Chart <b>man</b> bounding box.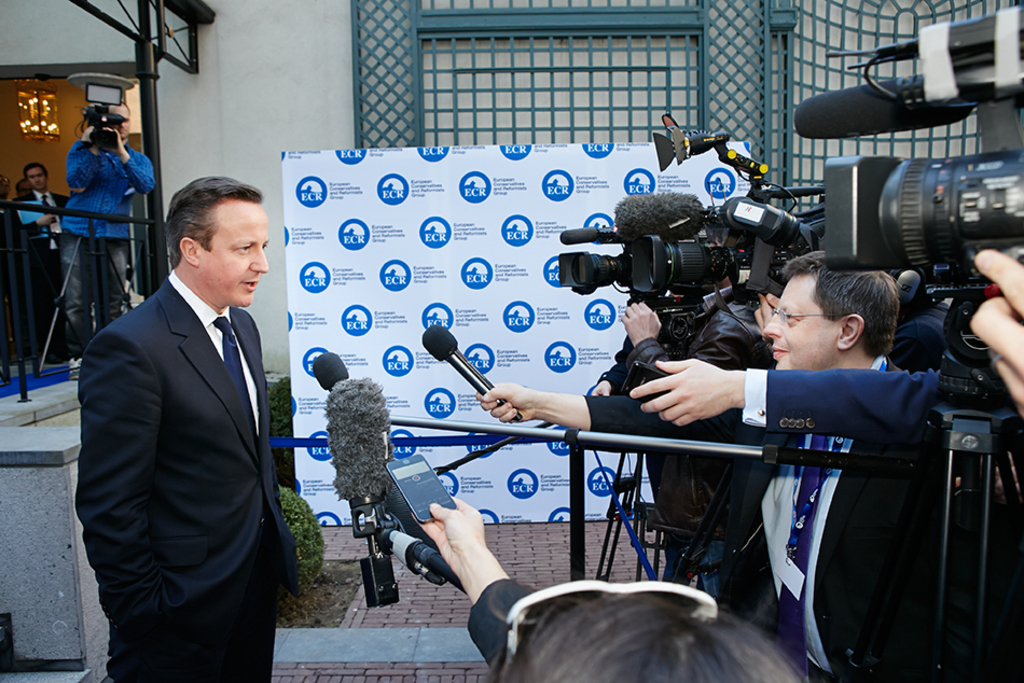
Charted: region(47, 106, 162, 374).
